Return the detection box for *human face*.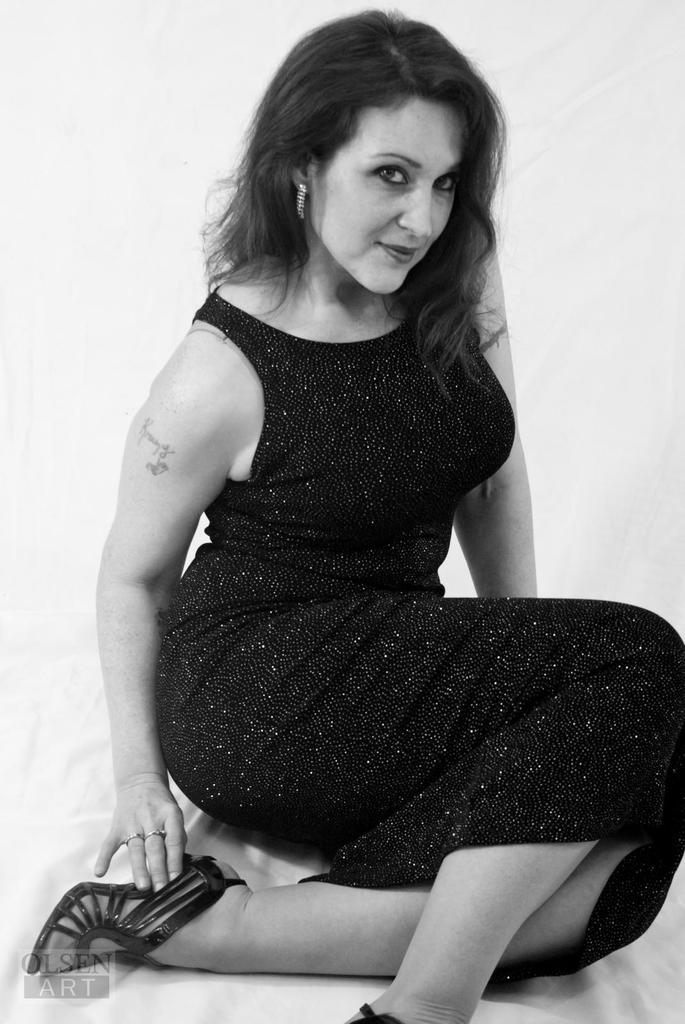
bbox=[312, 92, 464, 295].
